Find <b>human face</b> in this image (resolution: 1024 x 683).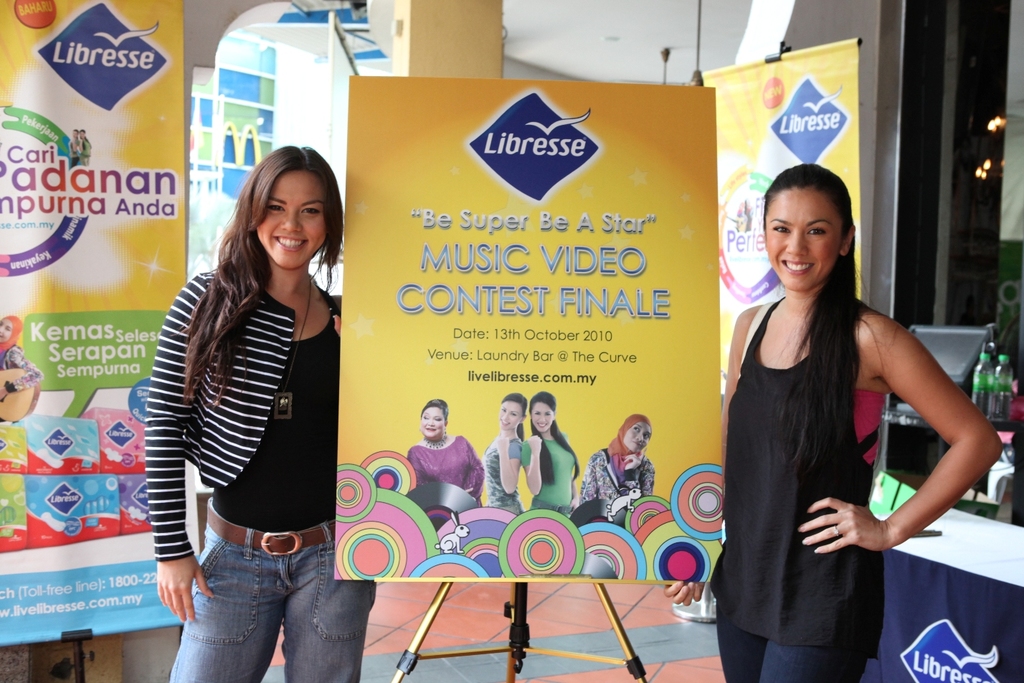
x1=623 y1=416 x2=651 y2=456.
